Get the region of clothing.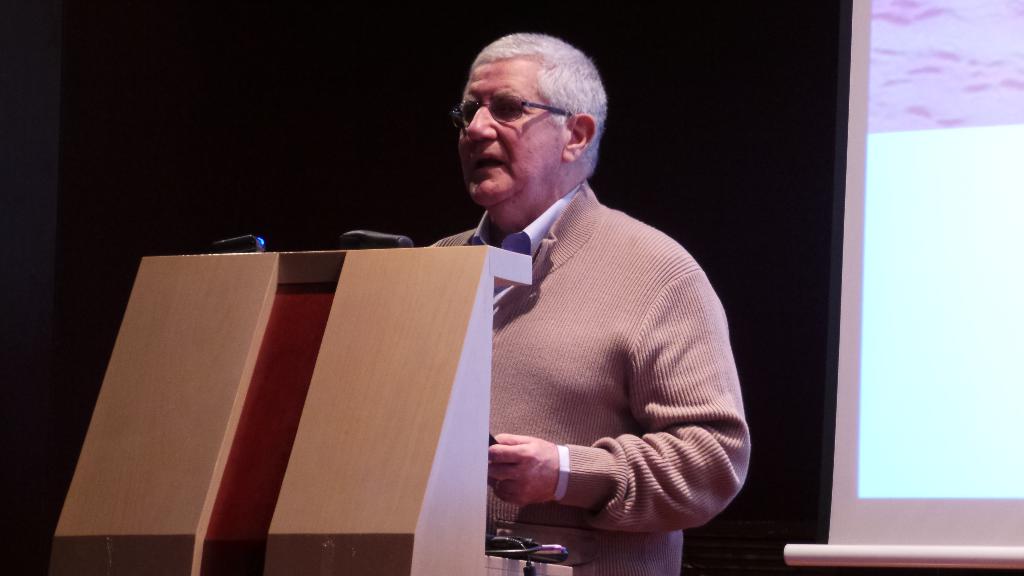
<region>420, 173, 756, 575</region>.
